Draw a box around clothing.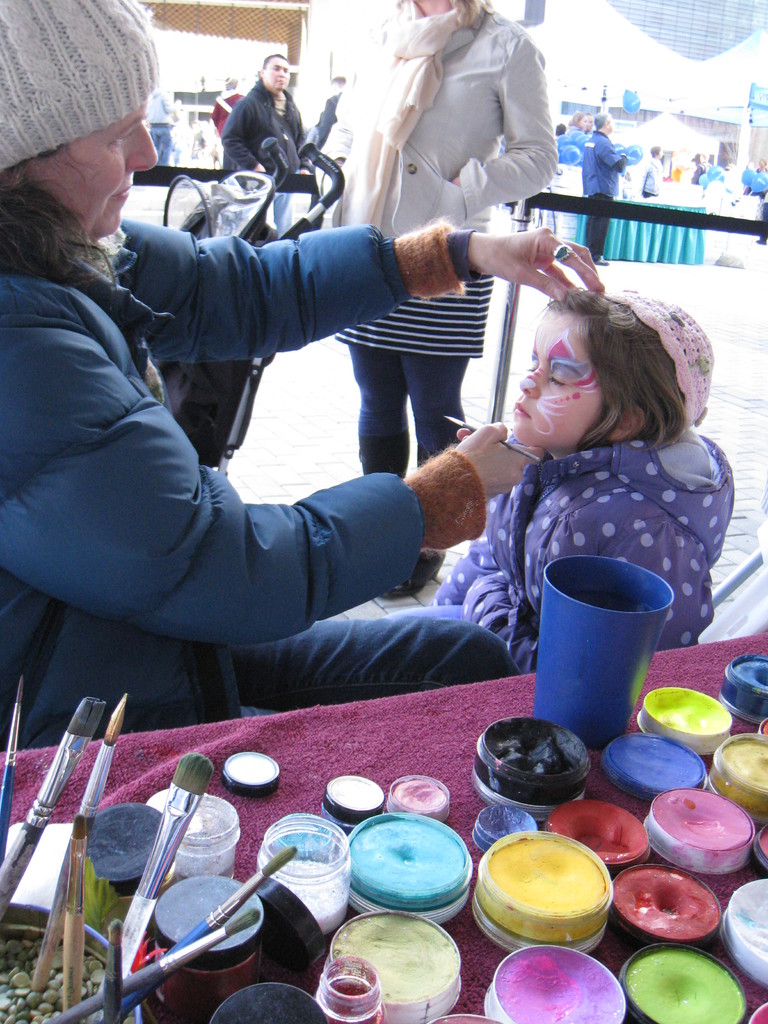
[222,76,308,187].
